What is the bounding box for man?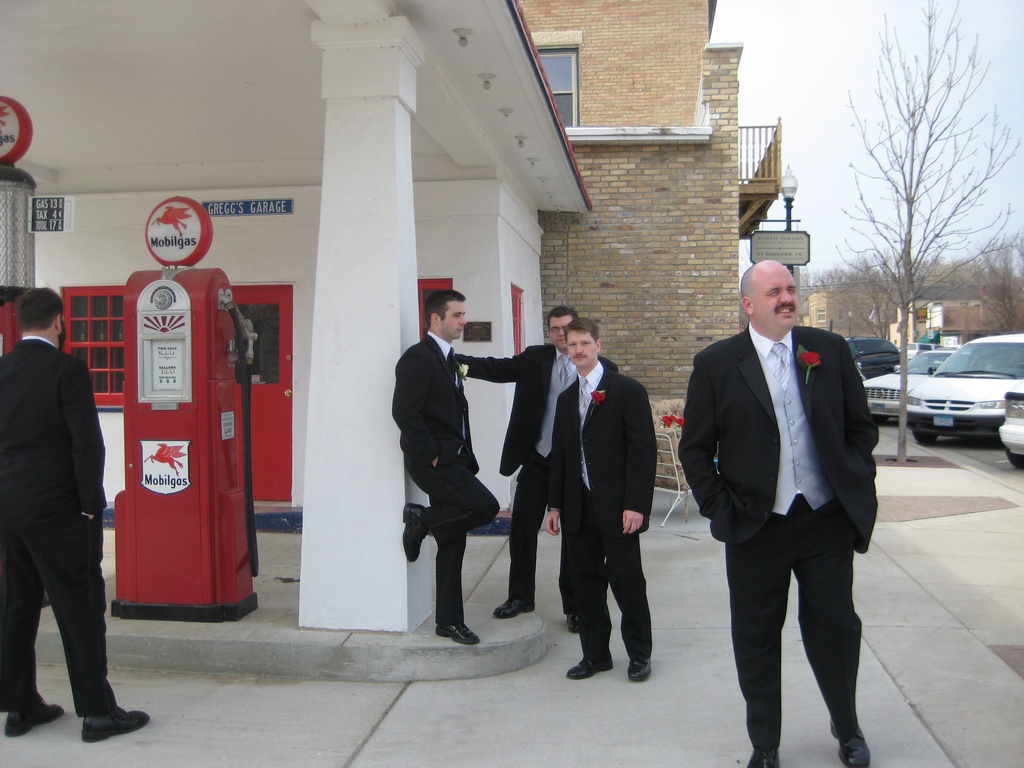
x1=548, y1=318, x2=667, y2=680.
